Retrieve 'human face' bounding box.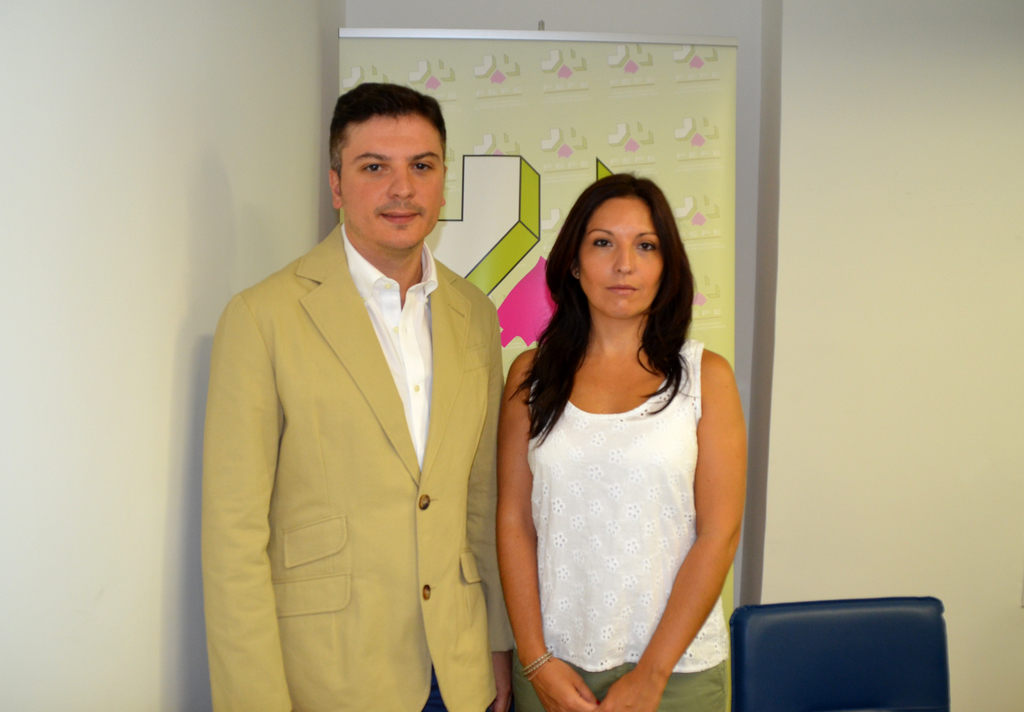
Bounding box: (x1=339, y1=108, x2=442, y2=255).
